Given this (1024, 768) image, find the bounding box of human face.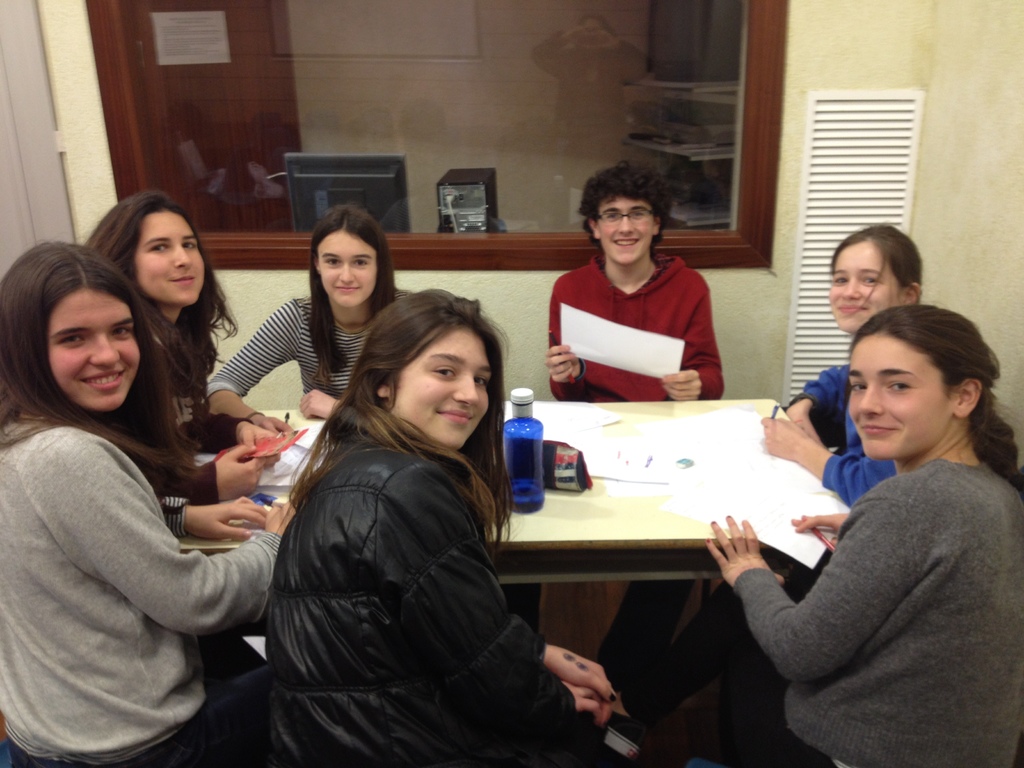
138:210:202:308.
